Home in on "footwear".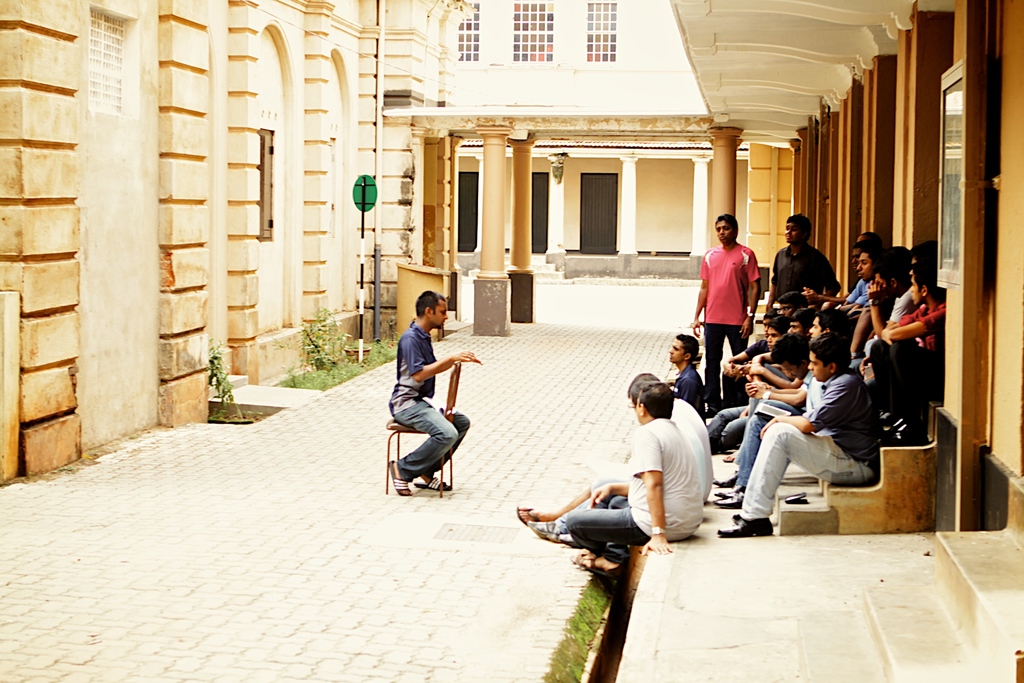
Homed in at [x1=521, y1=504, x2=545, y2=523].
